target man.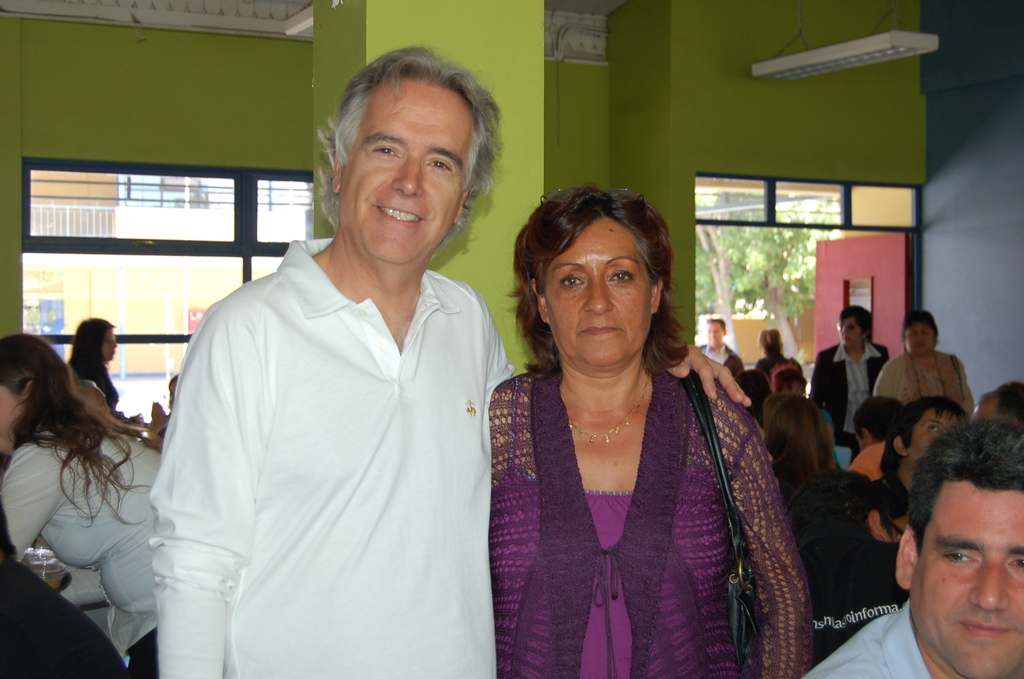
Target region: crop(132, 78, 515, 678).
